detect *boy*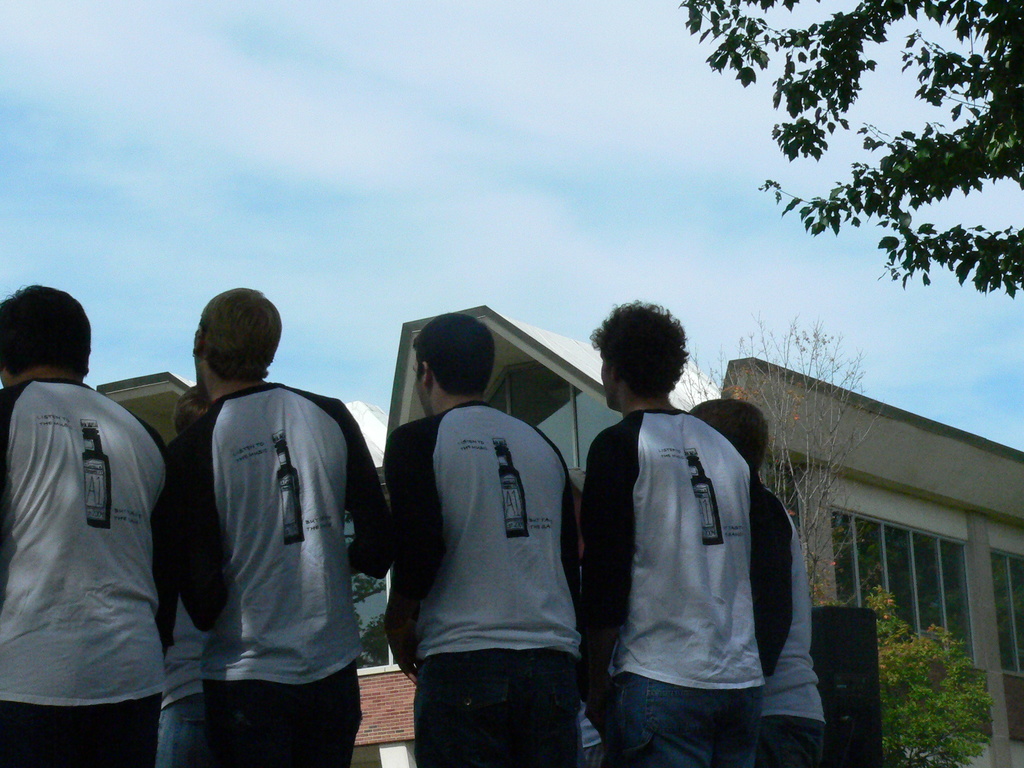
bbox=[583, 299, 771, 767]
